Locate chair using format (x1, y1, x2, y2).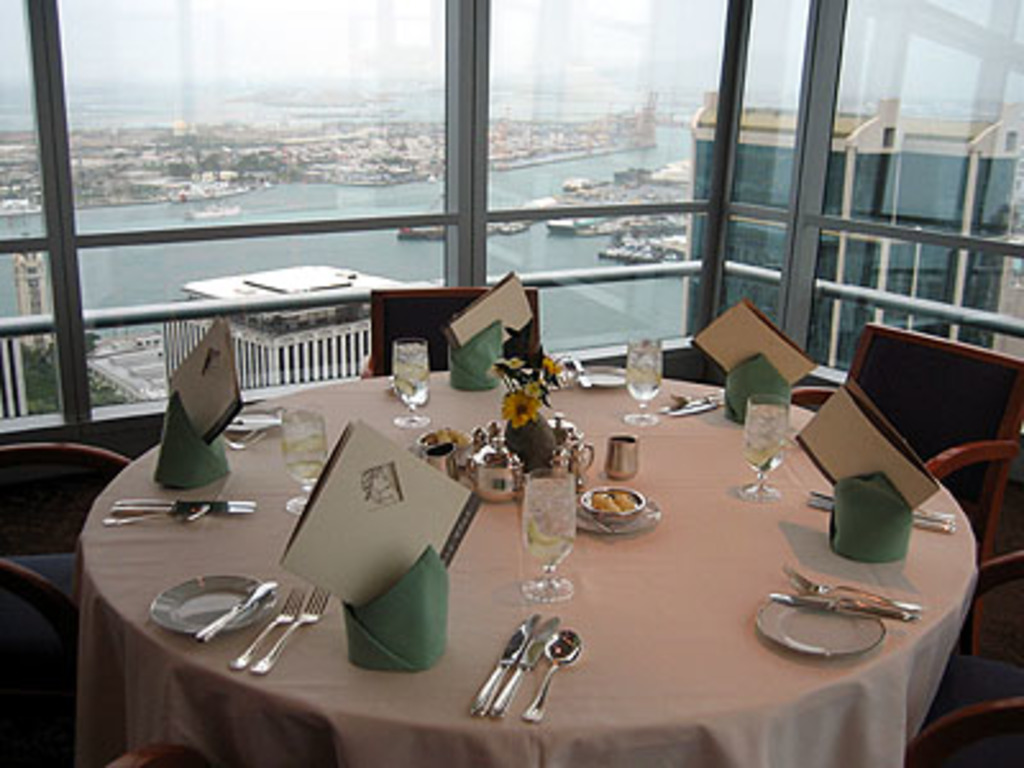
(904, 545, 1021, 765).
